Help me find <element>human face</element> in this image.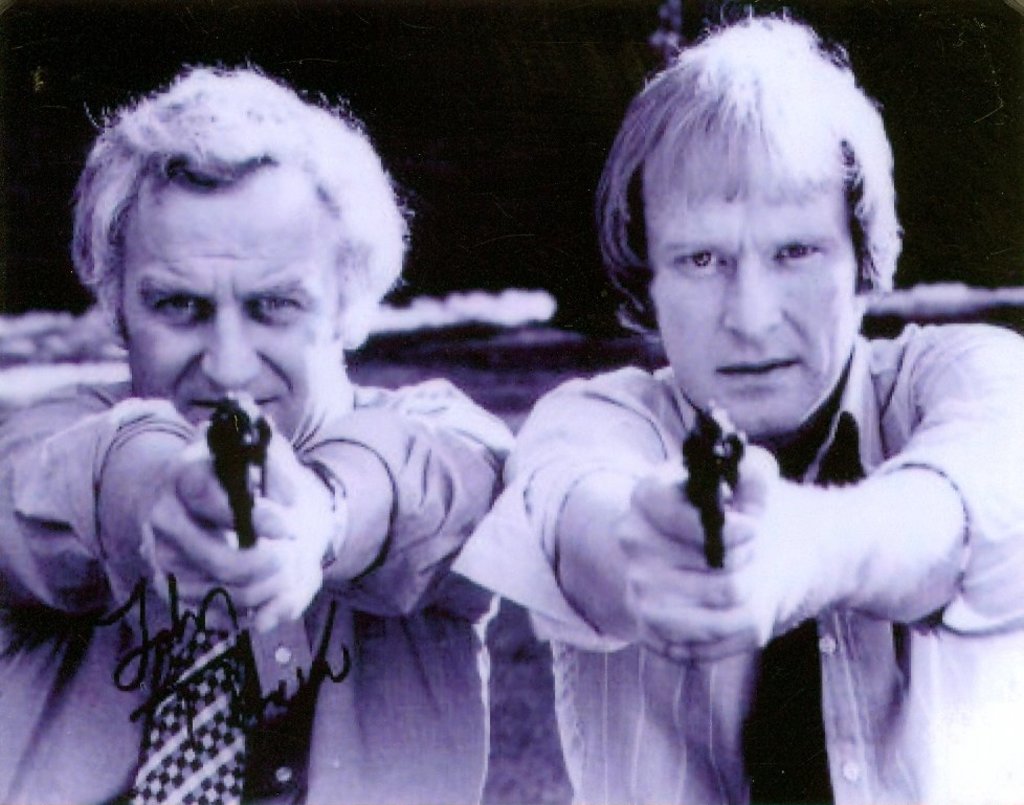
Found it: [630, 138, 868, 438].
